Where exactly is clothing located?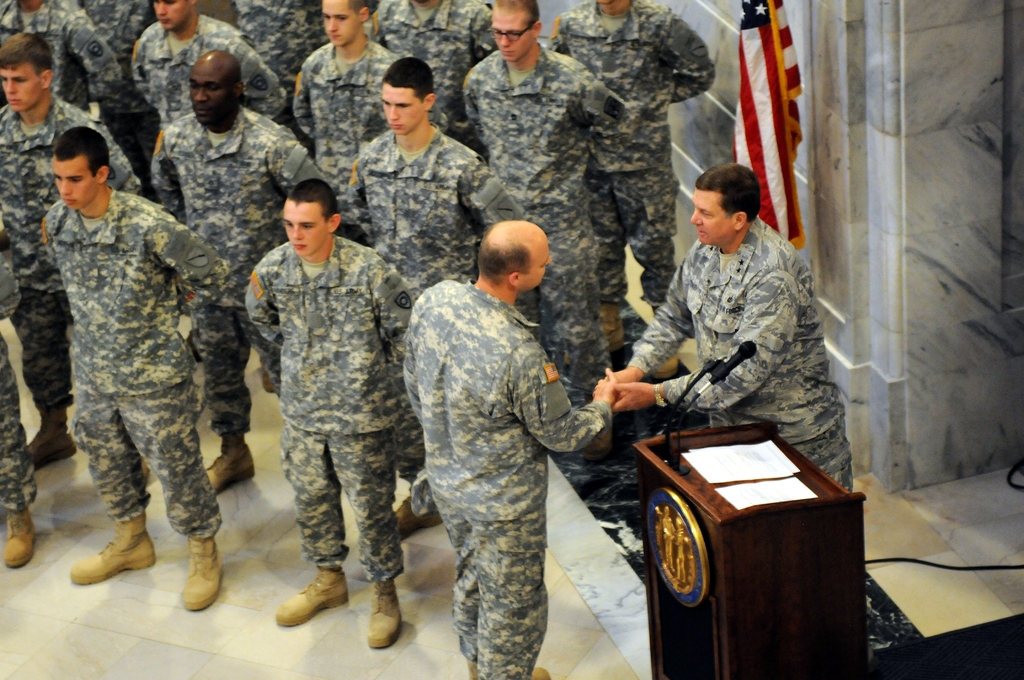
Its bounding box is select_region(79, 0, 148, 66).
